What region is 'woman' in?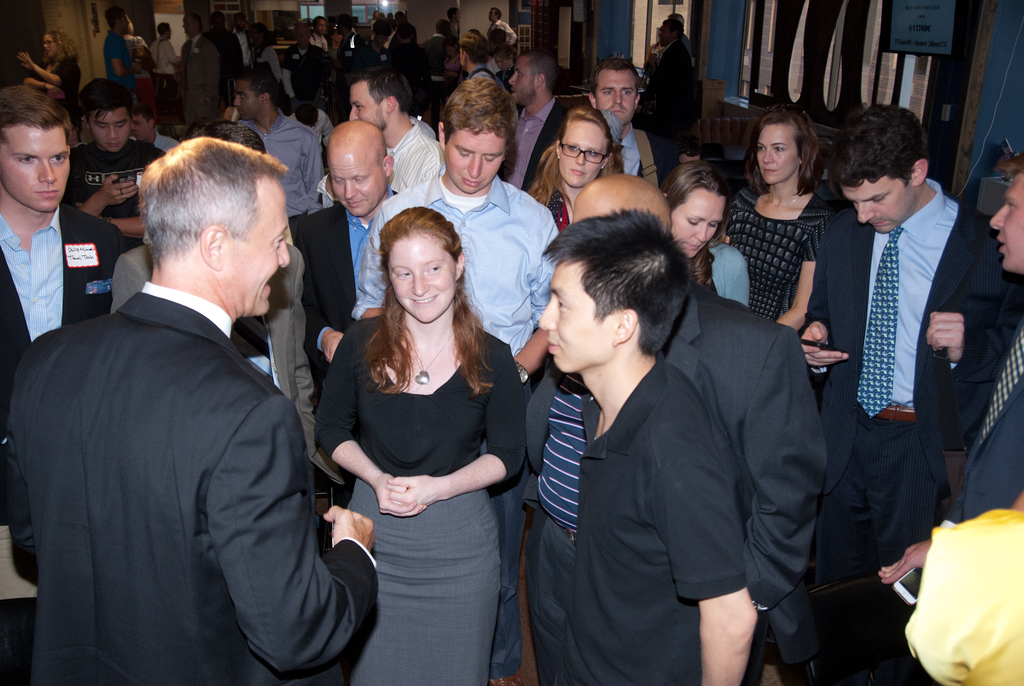
[x1=648, y1=18, x2=710, y2=132].
